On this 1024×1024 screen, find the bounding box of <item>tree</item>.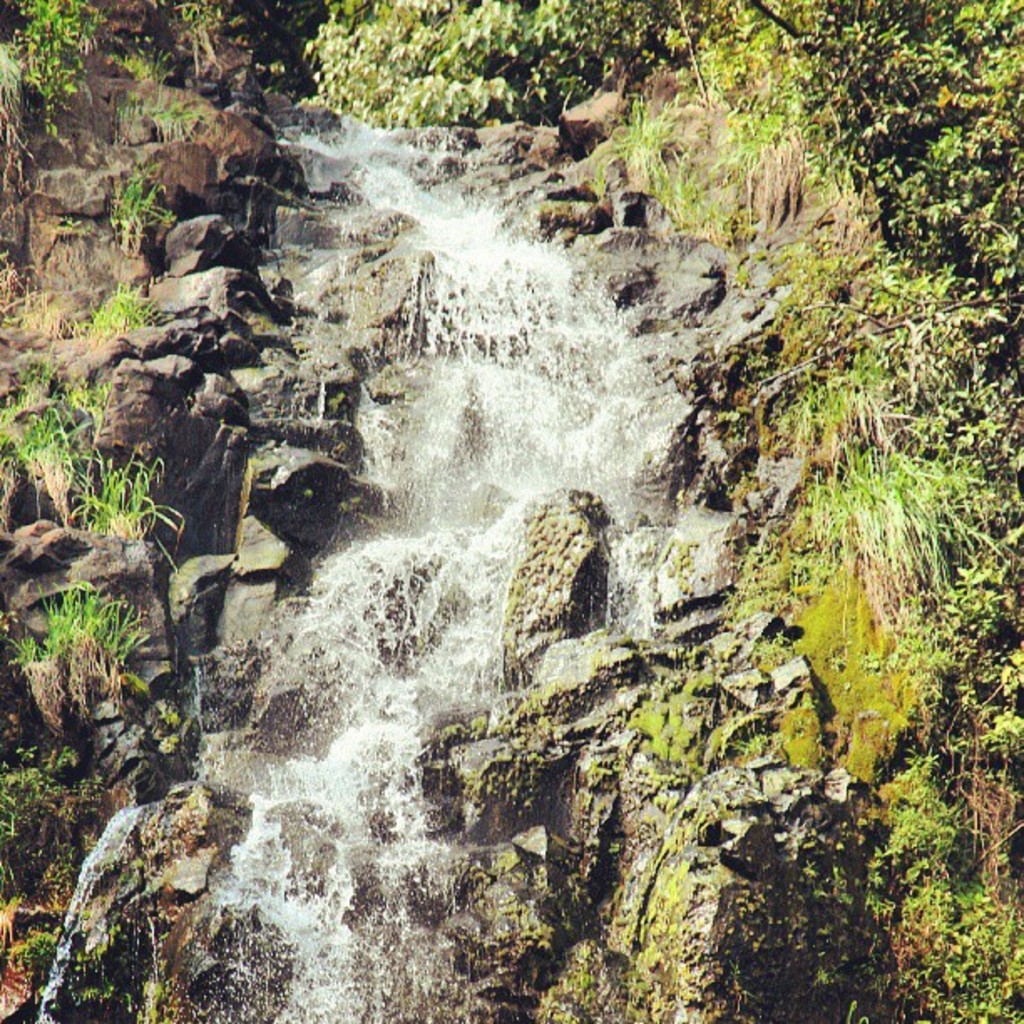
Bounding box: [x1=303, y1=0, x2=716, y2=120].
